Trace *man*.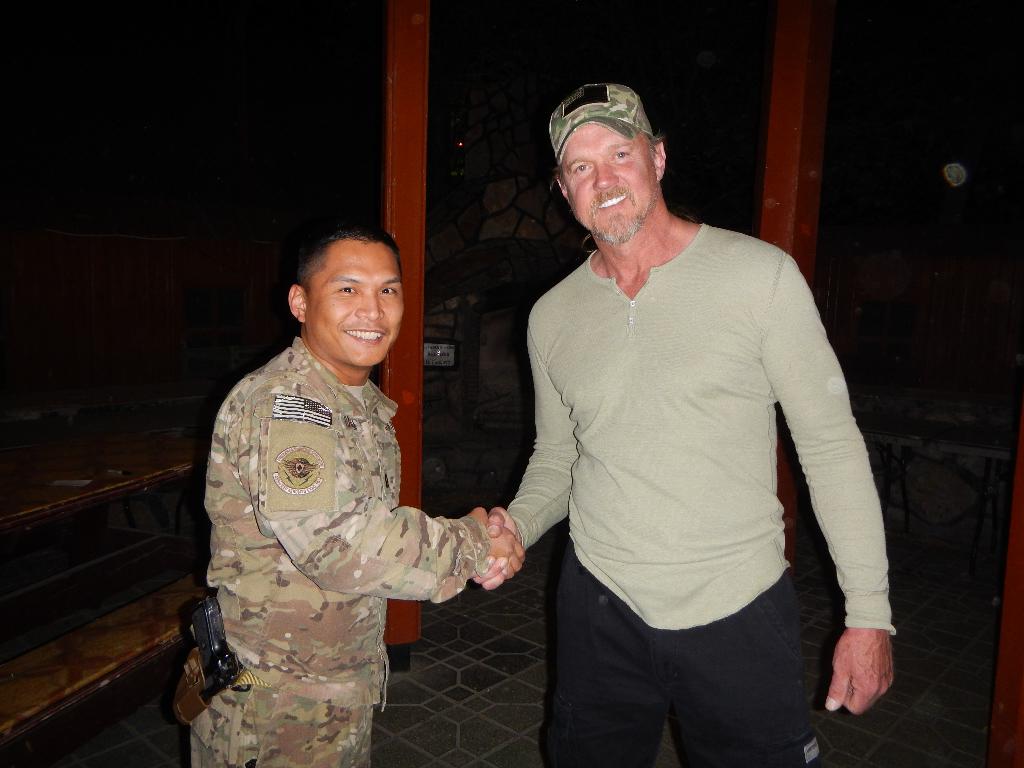
Traced to region(191, 220, 523, 767).
